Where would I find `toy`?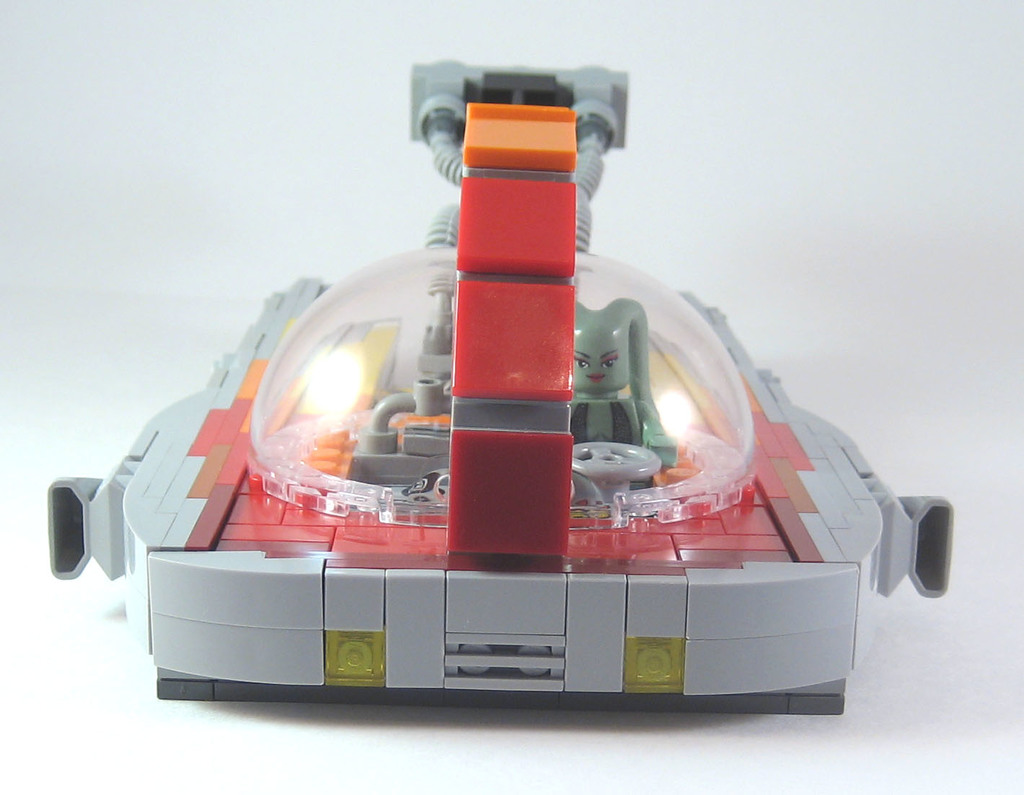
At [x1=45, y1=53, x2=955, y2=713].
